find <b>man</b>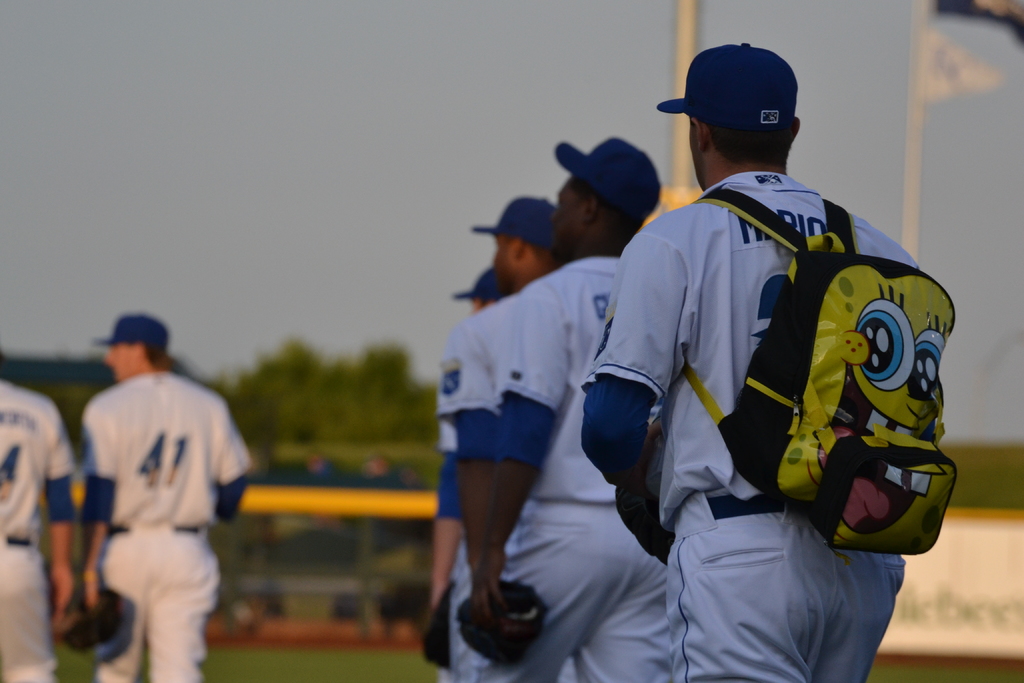
[left=579, top=39, right=908, bottom=682]
